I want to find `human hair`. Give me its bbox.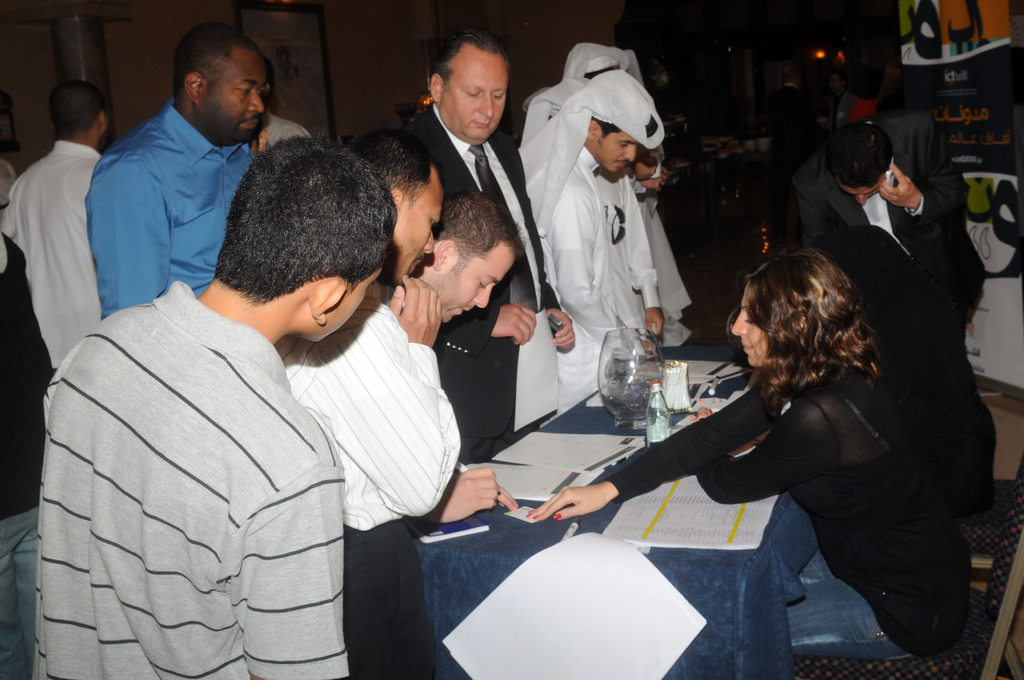
bbox=[742, 245, 886, 419].
